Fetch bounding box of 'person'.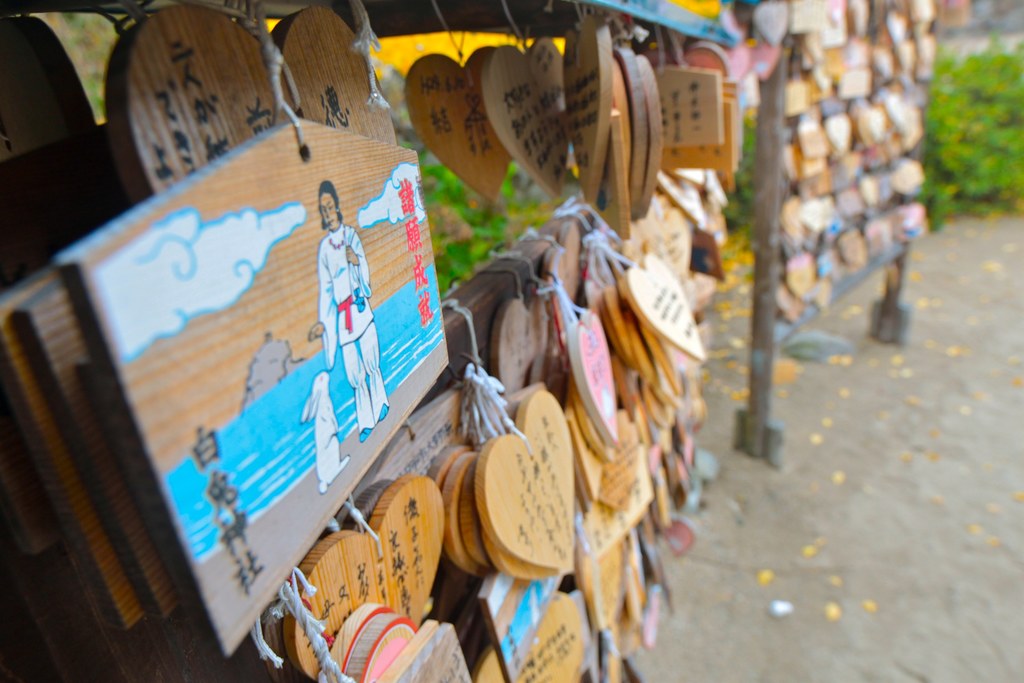
Bbox: l=308, t=180, r=393, b=443.
